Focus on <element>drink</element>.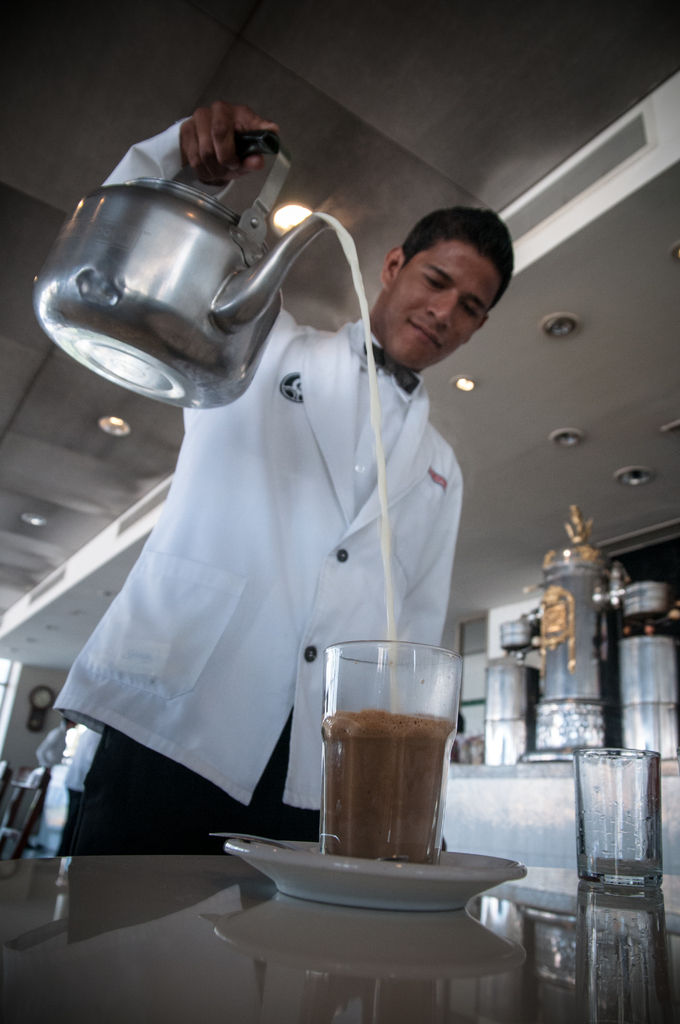
Focused at (left=319, top=710, right=455, bottom=867).
